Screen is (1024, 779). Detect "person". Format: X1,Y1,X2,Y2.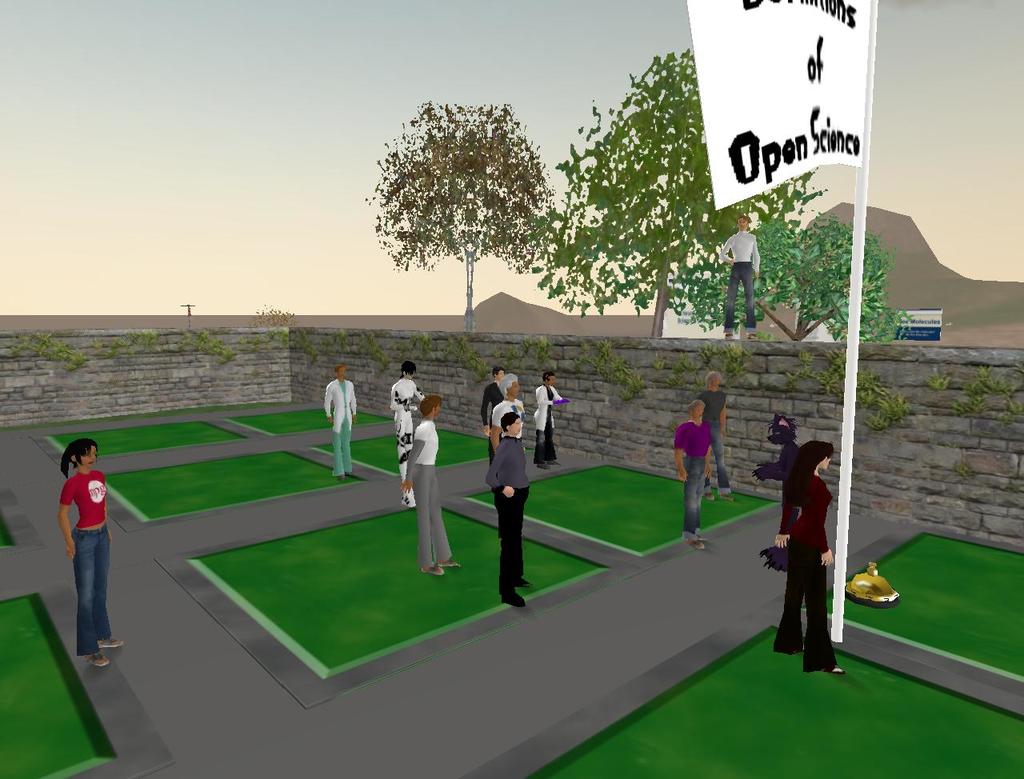
699,370,735,502.
